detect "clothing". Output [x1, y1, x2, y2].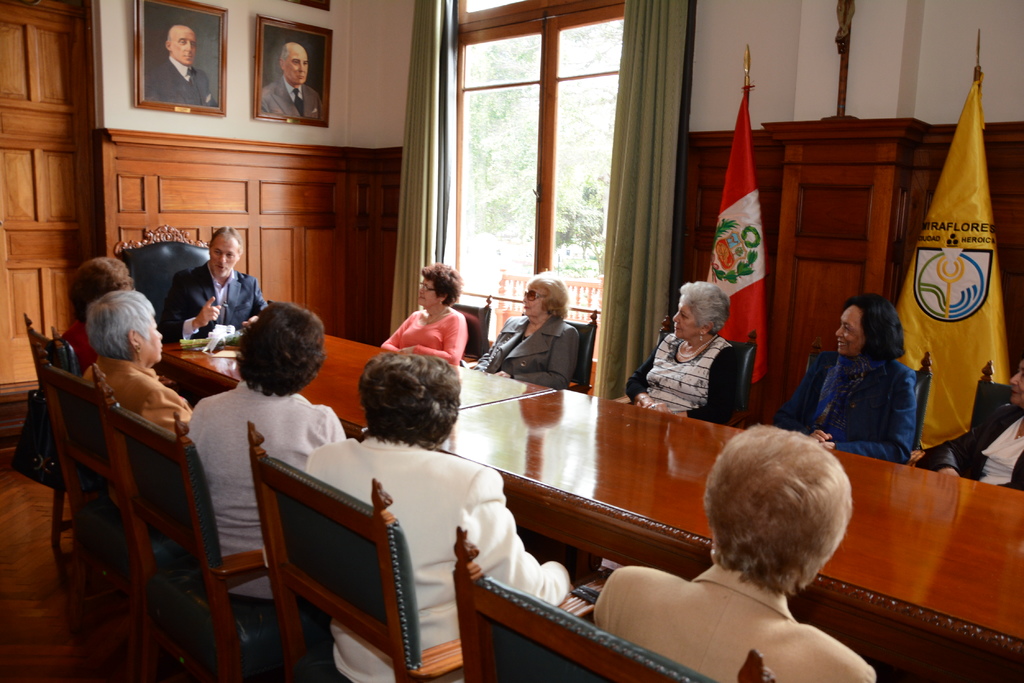
[152, 257, 257, 345].
